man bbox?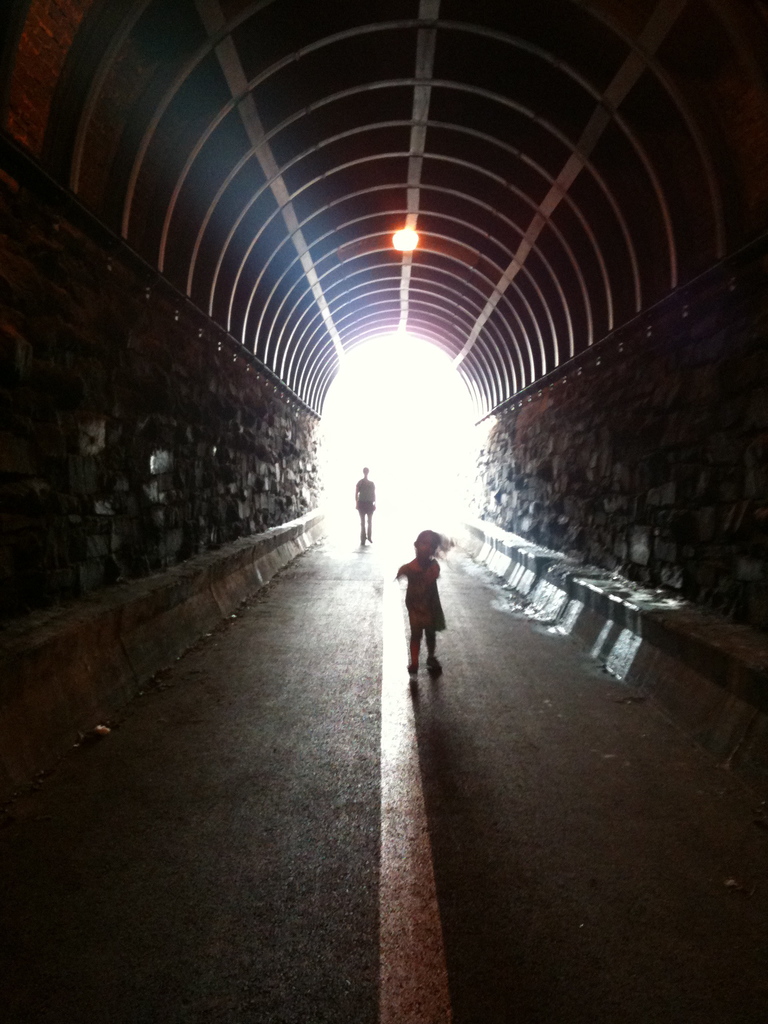
(356, 465, 381, 548)
